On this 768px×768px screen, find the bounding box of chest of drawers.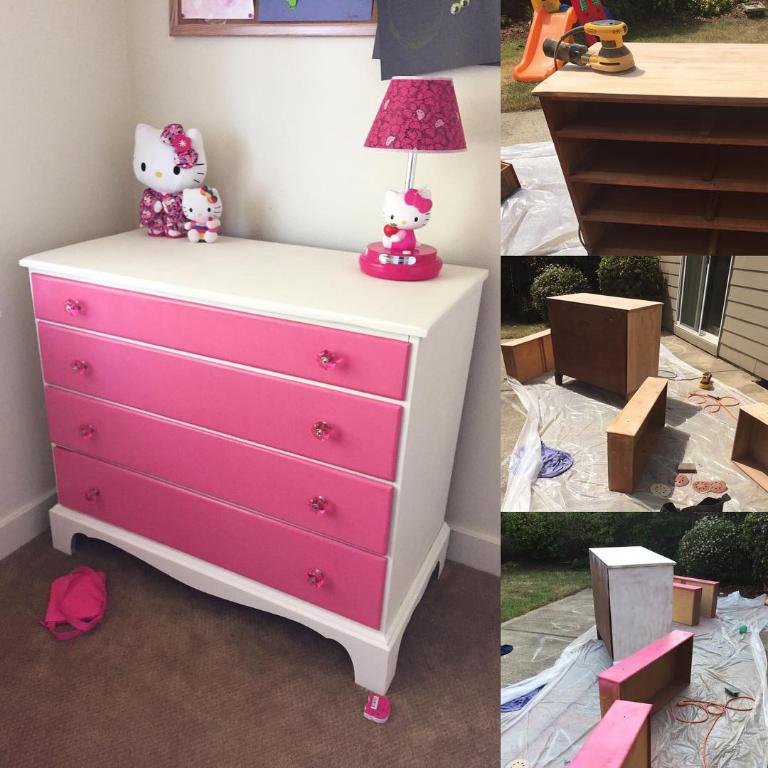
Bounding box: {"x1": 588, "y1": 544, "x2": 676, "y2": 668}.
